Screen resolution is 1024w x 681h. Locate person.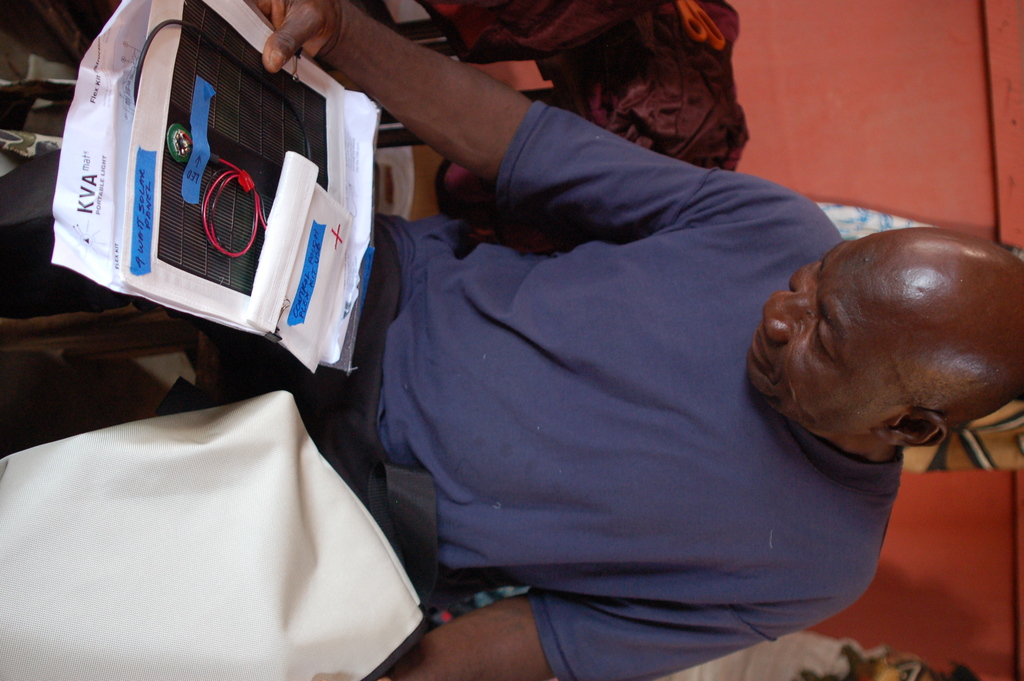
Rect(0, 0, 1023, 680).
